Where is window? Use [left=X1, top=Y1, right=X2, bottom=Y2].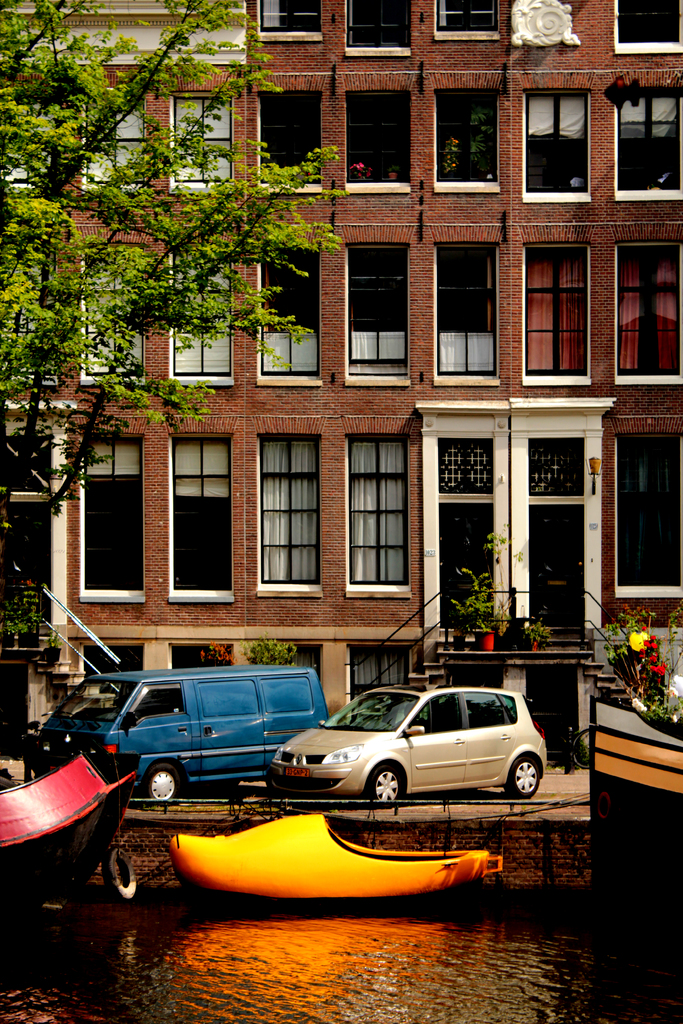
[left=85, top=249, right=142, bottom=371].
